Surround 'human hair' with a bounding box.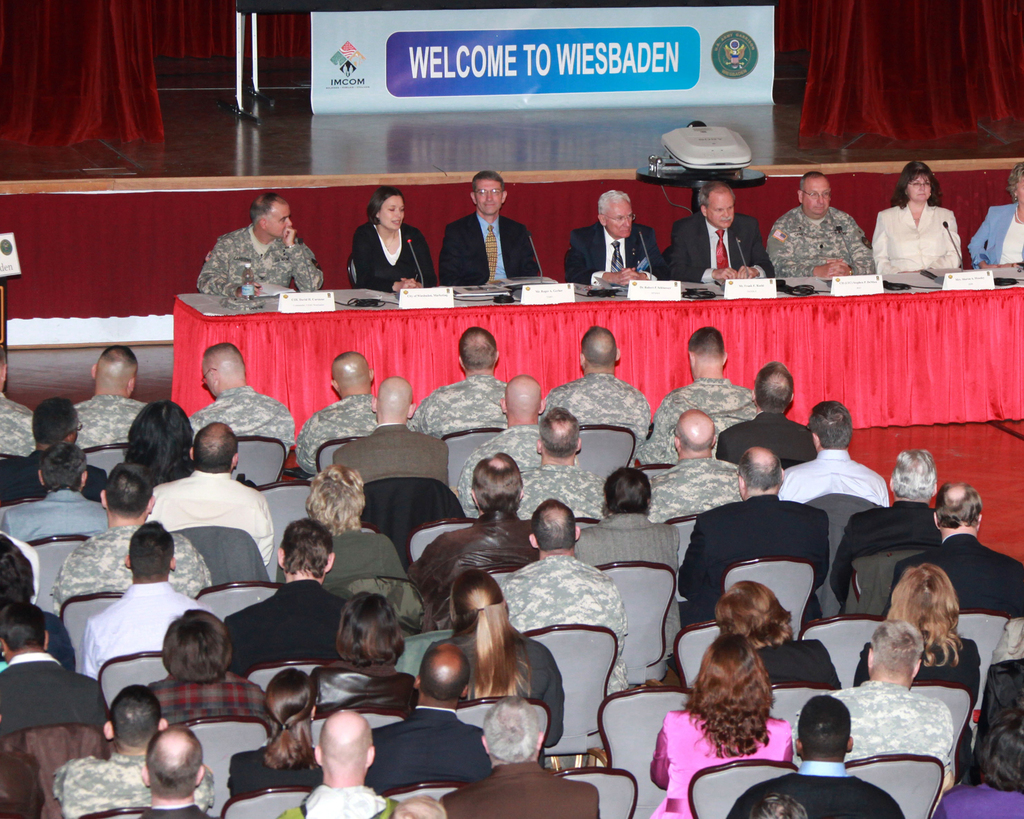
<bbox>101, 692, 163, 746</bbox>.
